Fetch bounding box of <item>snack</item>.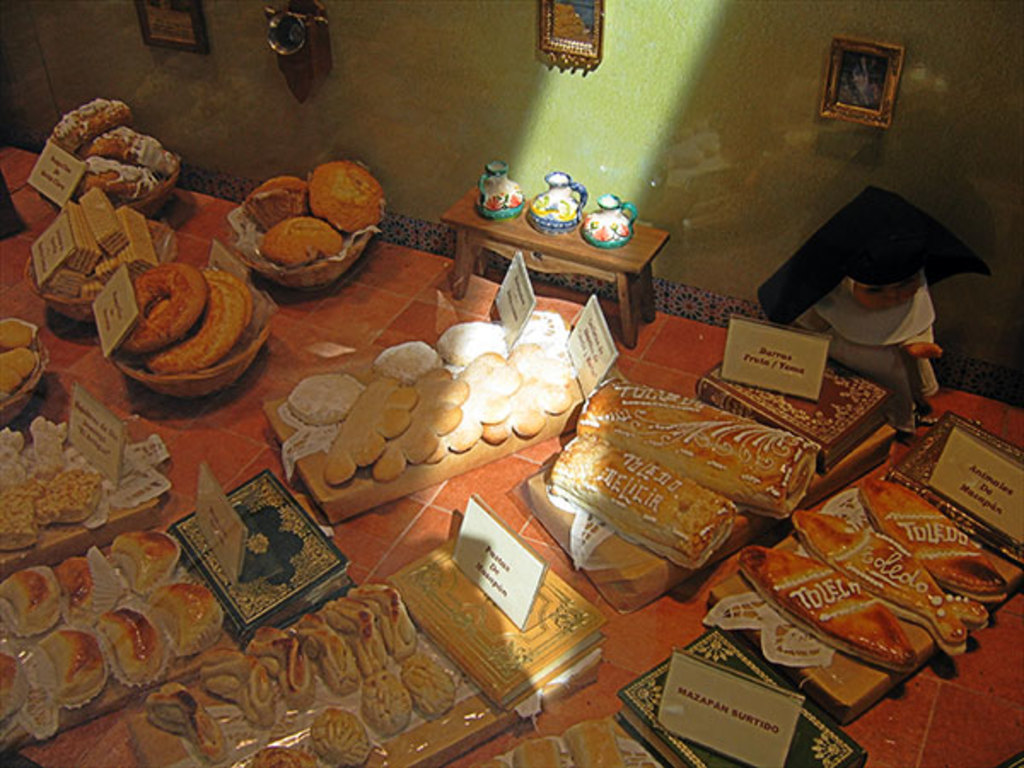
Bbox: select_region(80, 126, 177, 179).
